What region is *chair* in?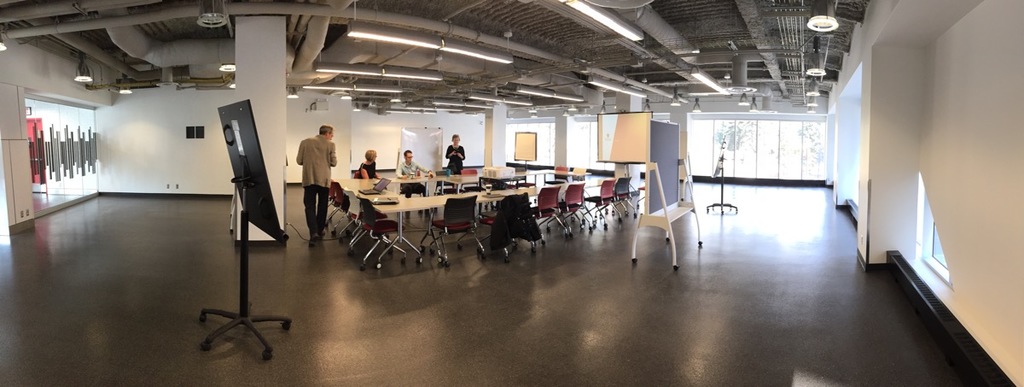
l=479, t=193, r=535, b=256.
